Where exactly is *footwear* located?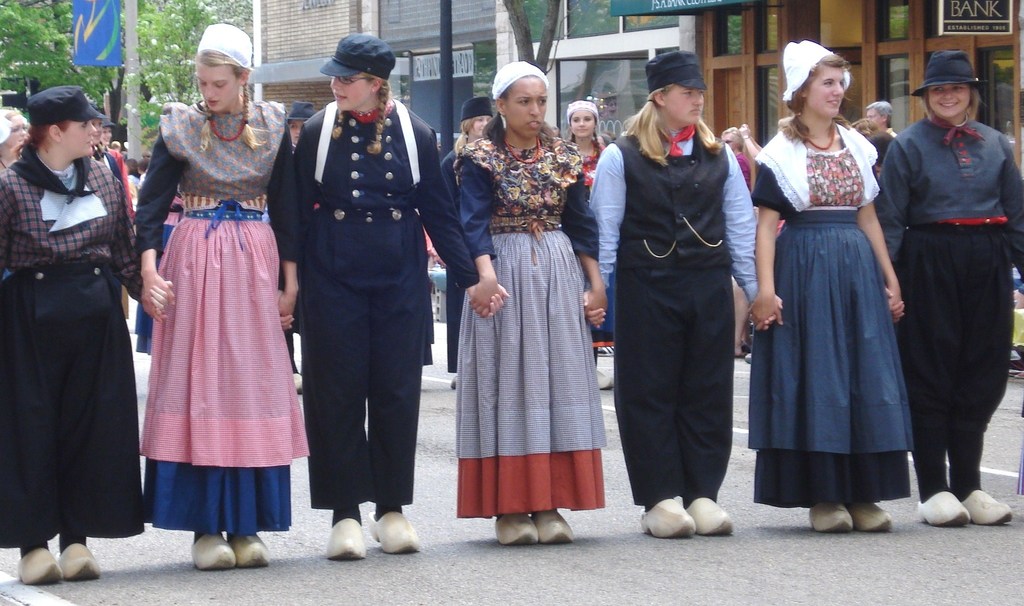
Its bounding box is [371, 507, 422, 558].
